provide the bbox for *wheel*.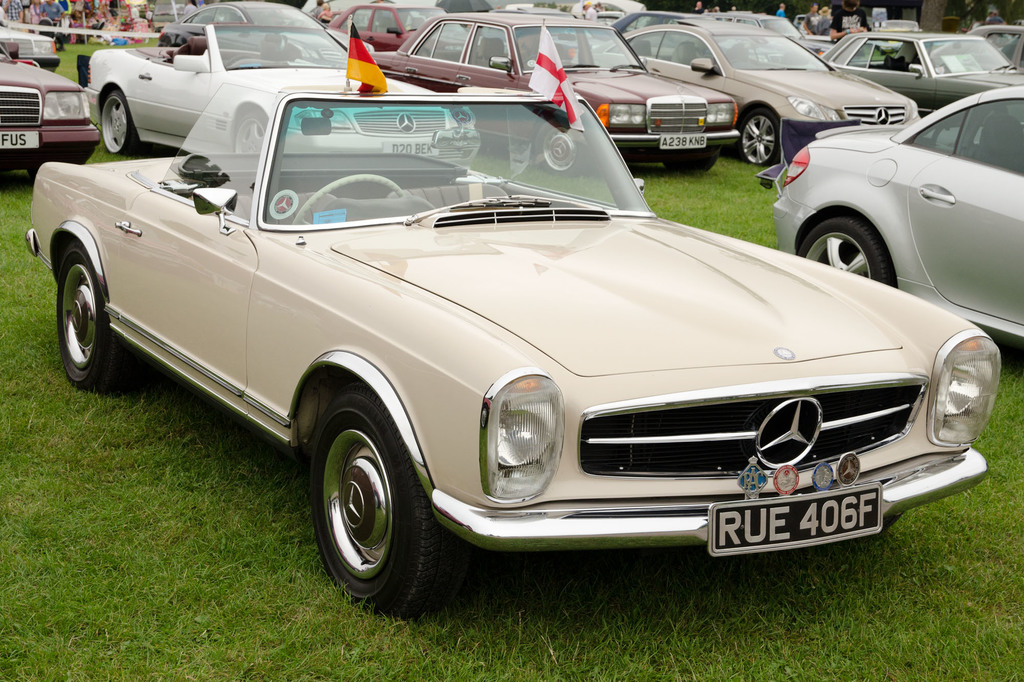
<region>520, 53, 536, 63</region>.
